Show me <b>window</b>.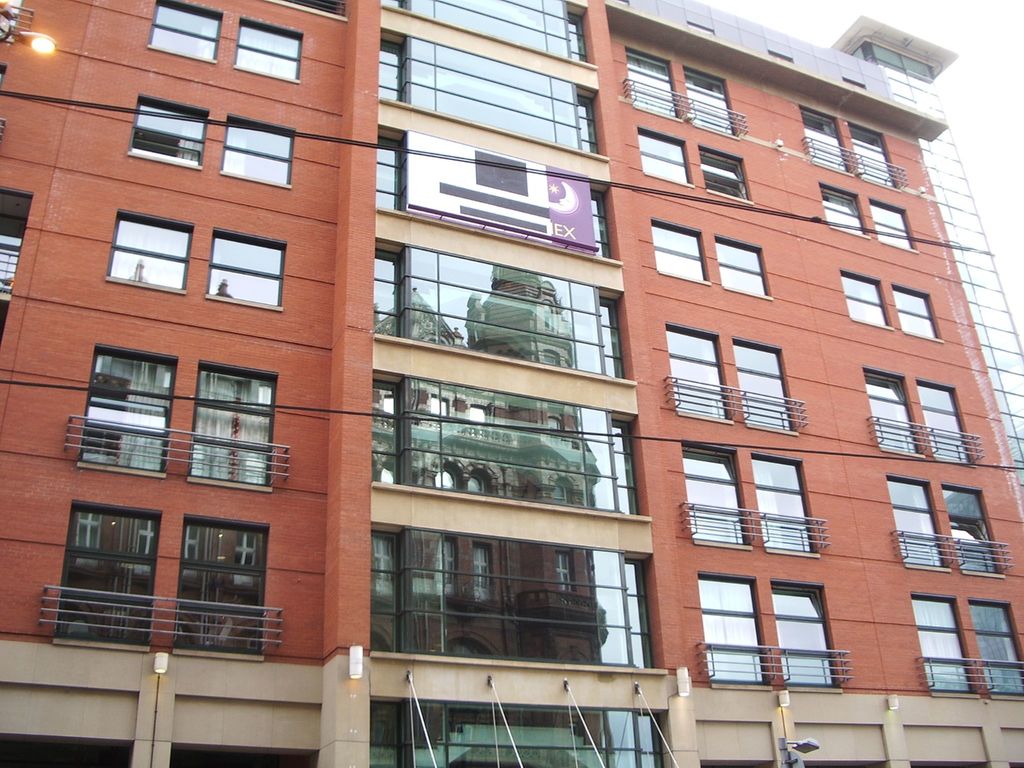
<b>window</b> is here: 163 518 248 637.
